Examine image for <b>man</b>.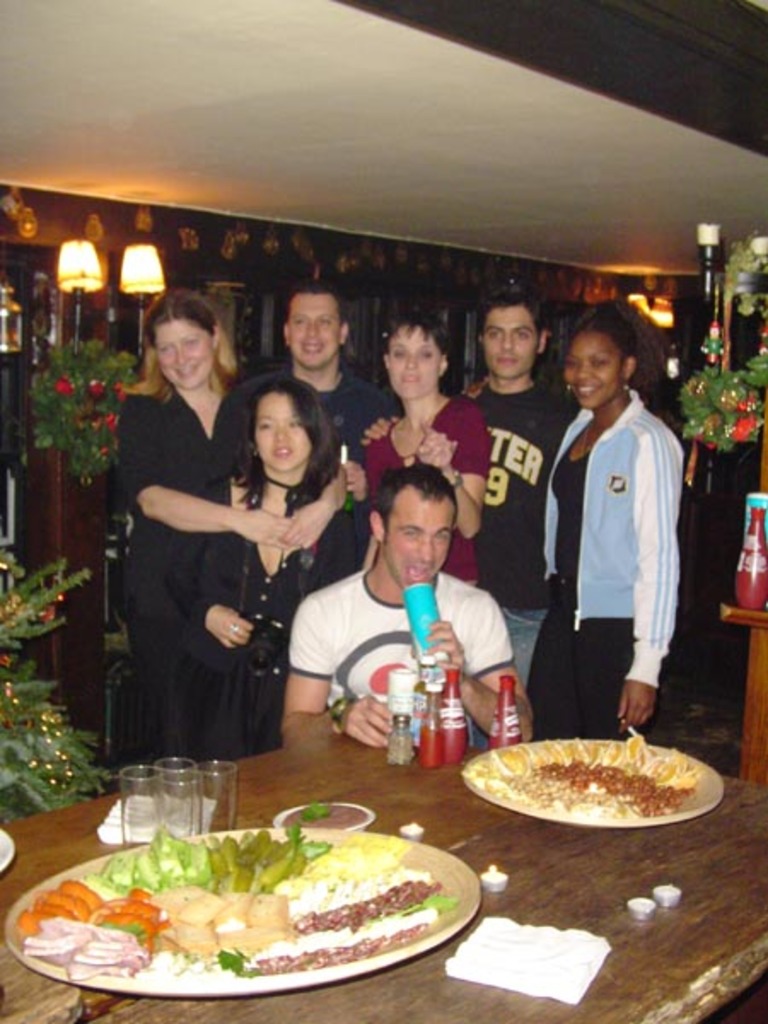
Examination result: bbox=[275, 469, 539, 742].
